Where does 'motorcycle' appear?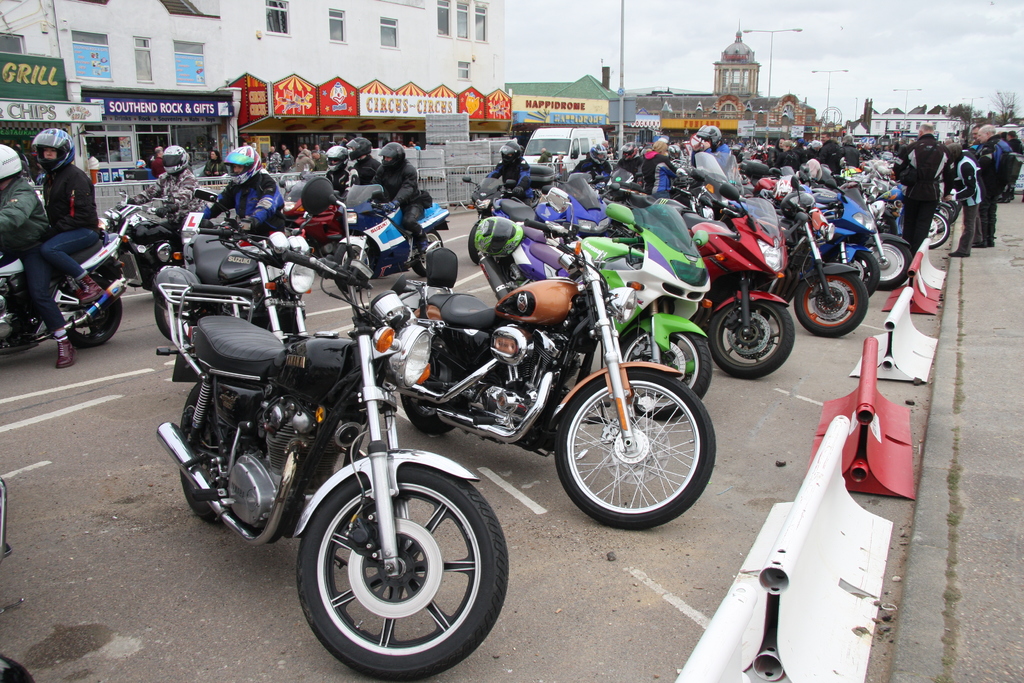
Appears at x1=494 y1=195 x2=710 y2=425.
